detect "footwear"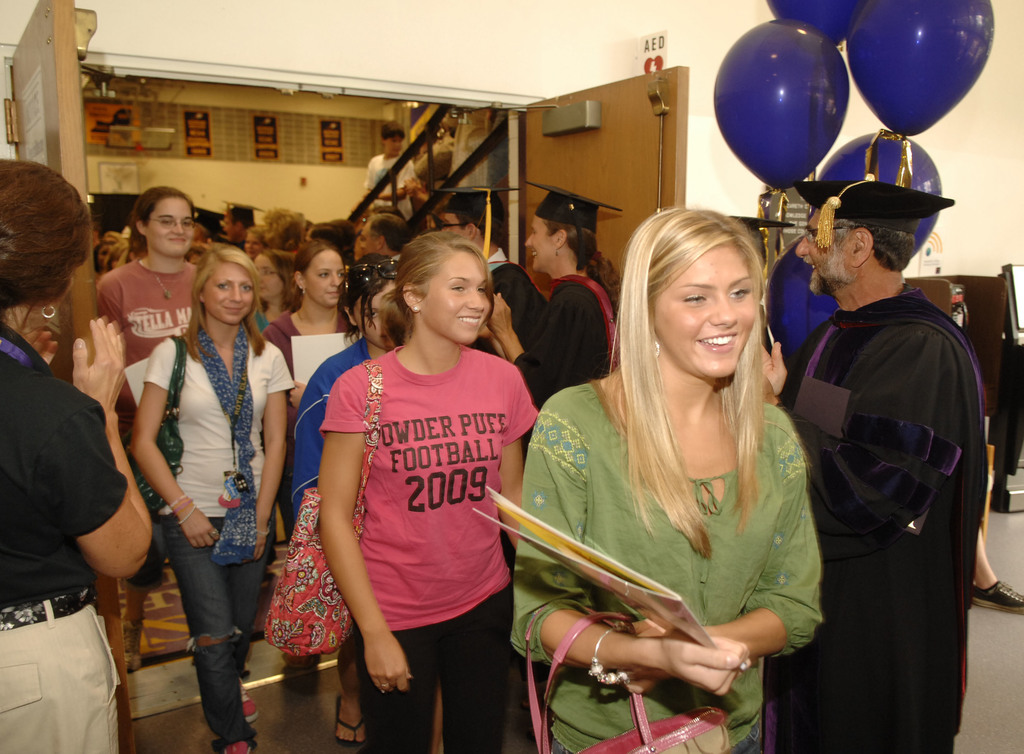
rect(334, 693, 365, 748)
